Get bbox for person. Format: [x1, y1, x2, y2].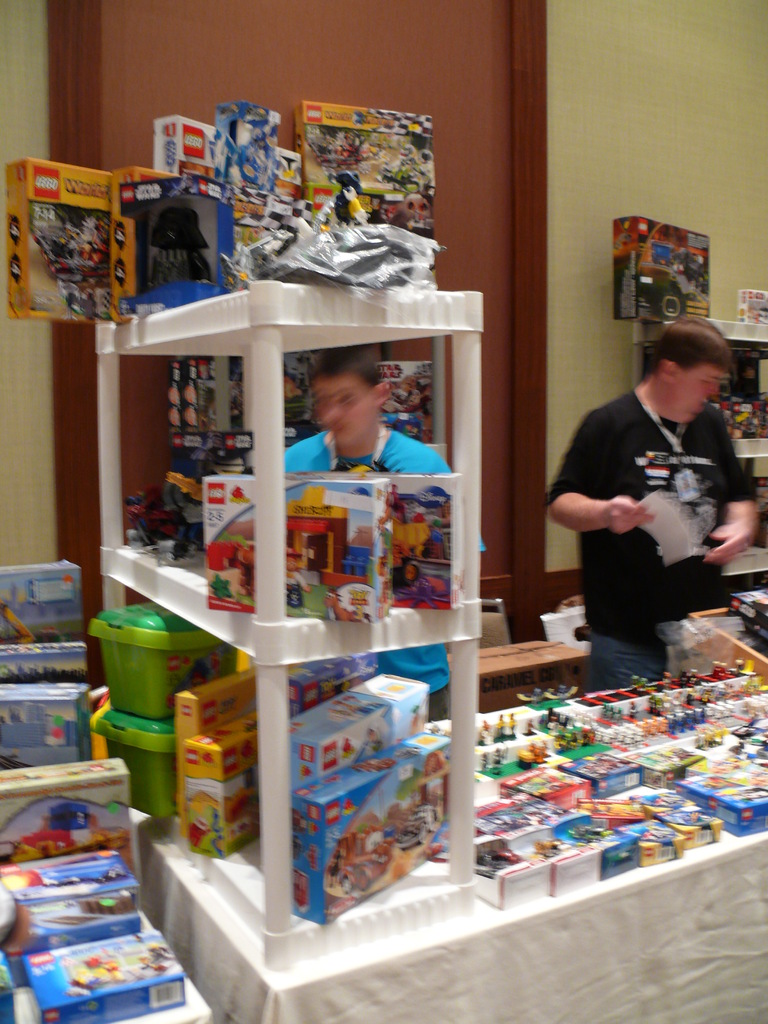
[552, 302, 743, 700].
